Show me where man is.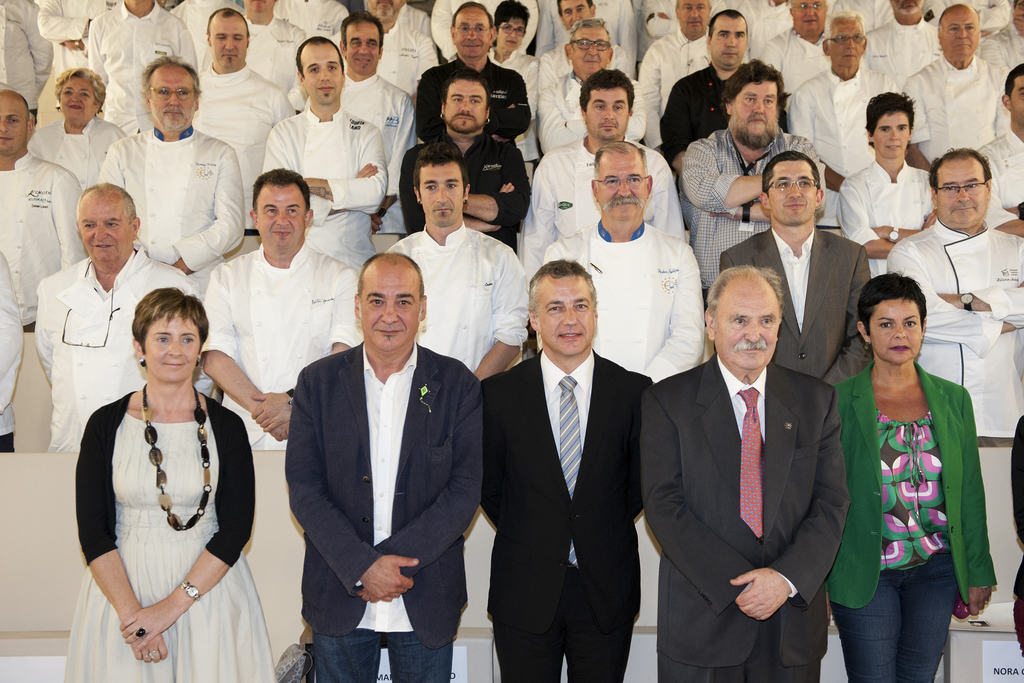
man is at 165/0/243/75.
